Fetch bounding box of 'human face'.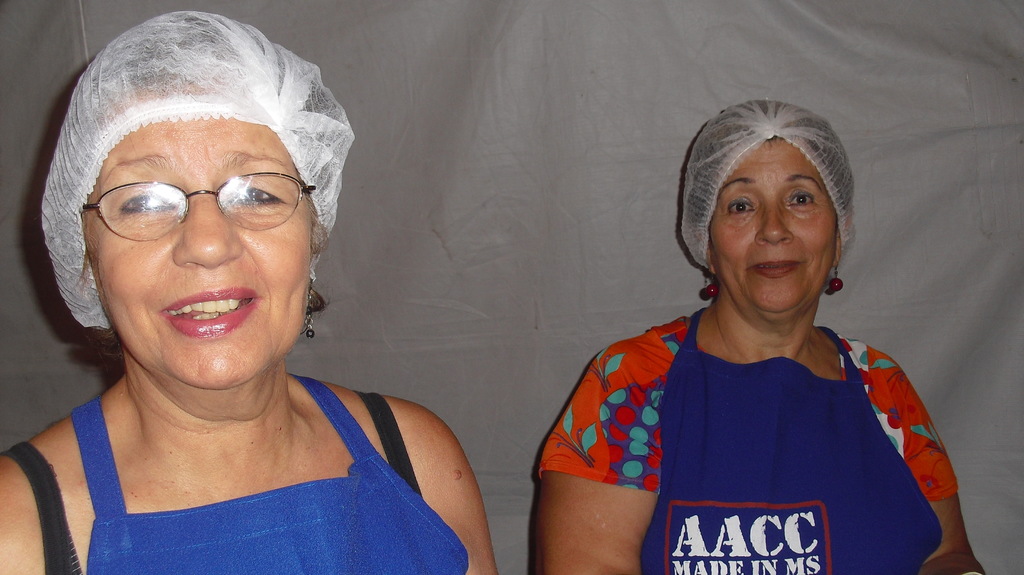
Bbox: 106 124 310 380.
